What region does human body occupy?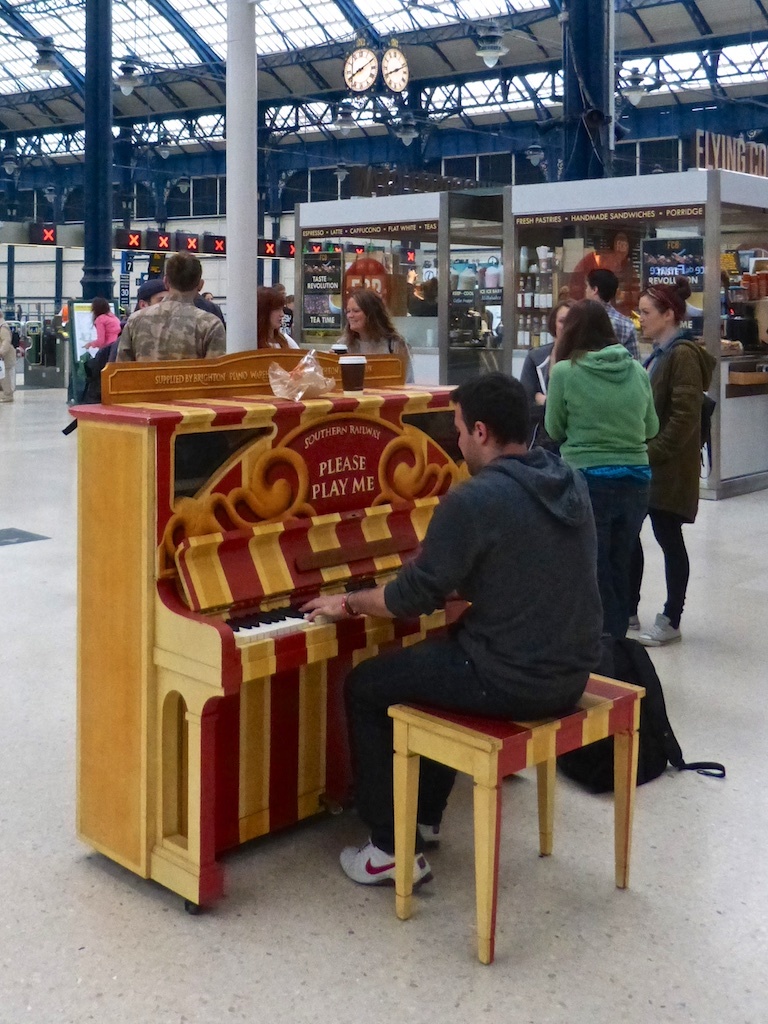
[left=75, top=312, right=118, bottom=363].
